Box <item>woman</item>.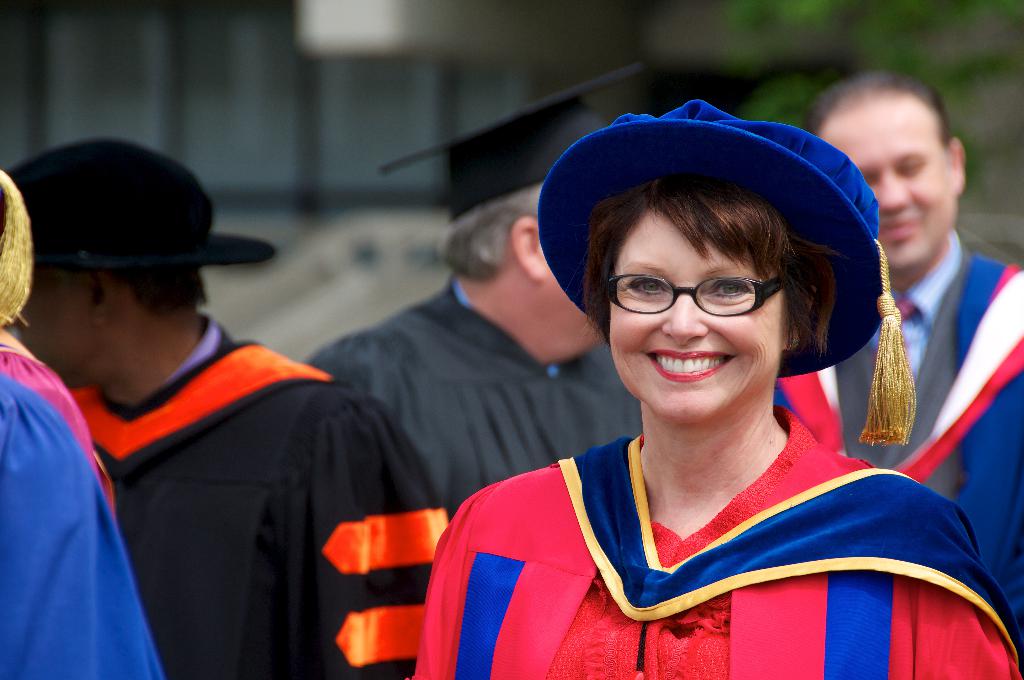
[x1=426, y1=94, x2=980, y2=667].
